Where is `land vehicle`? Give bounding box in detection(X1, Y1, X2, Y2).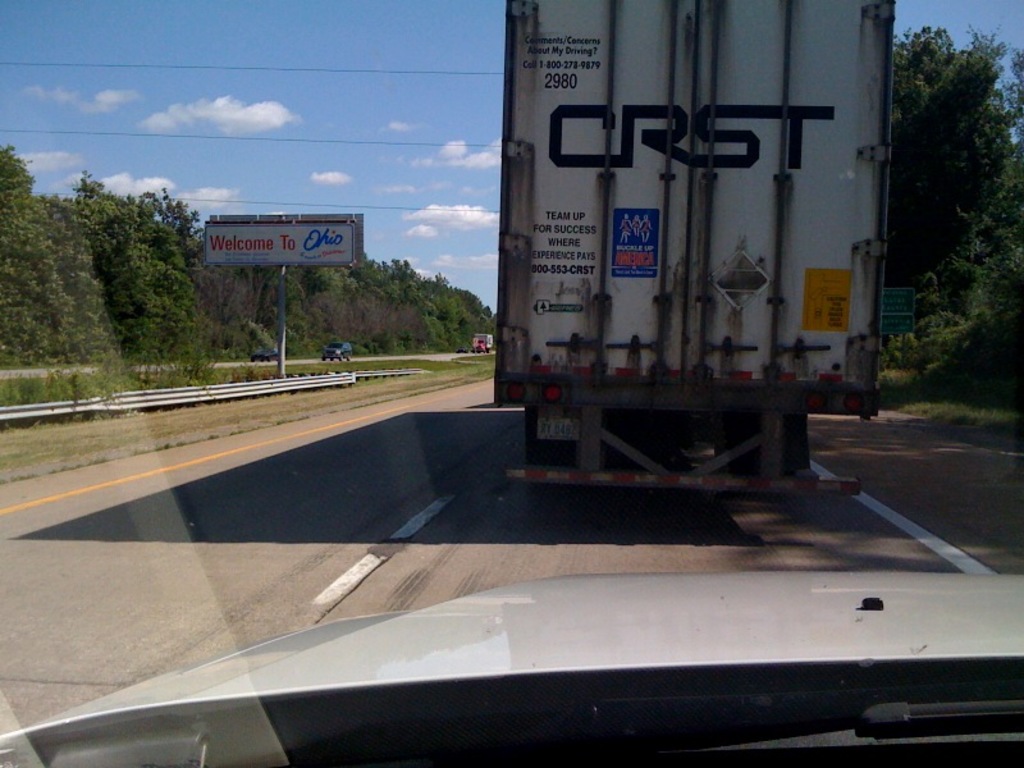
detection(324, 340, 348, 357).
